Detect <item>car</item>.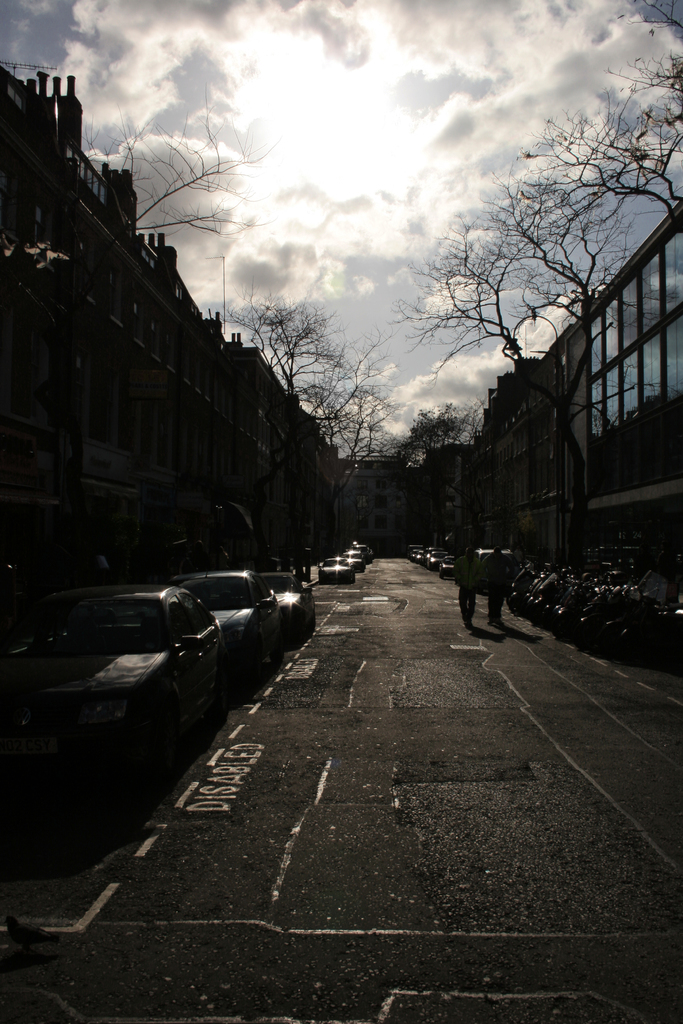
Detected at detection(416, 550, 422, 561).
